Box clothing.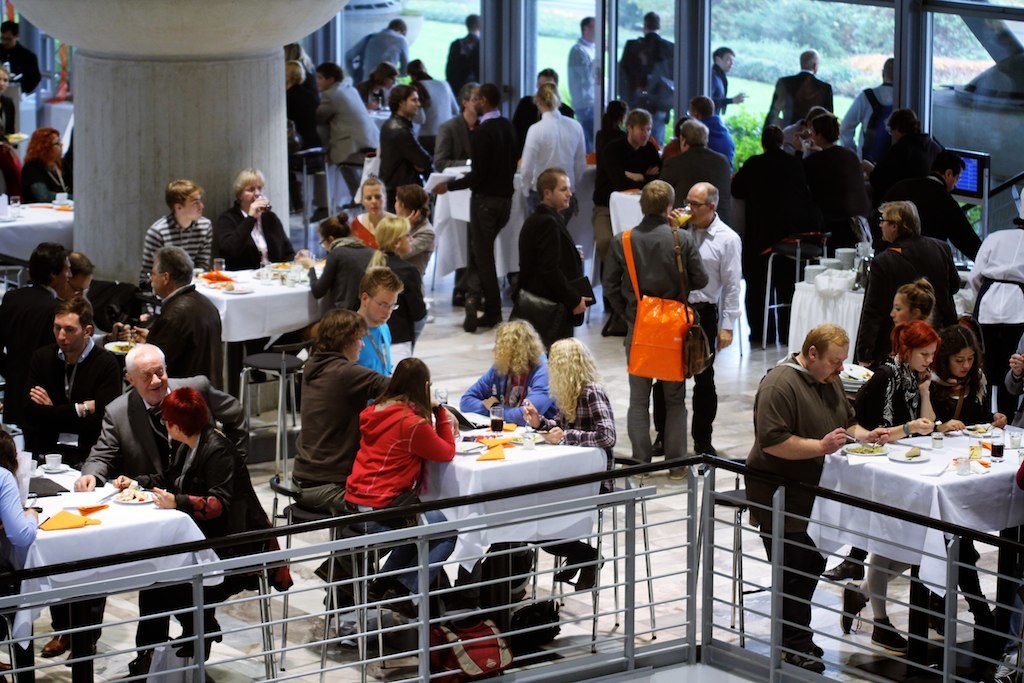
{"left": 852, "top": 227, "right": 966, "bottom": 369}.
